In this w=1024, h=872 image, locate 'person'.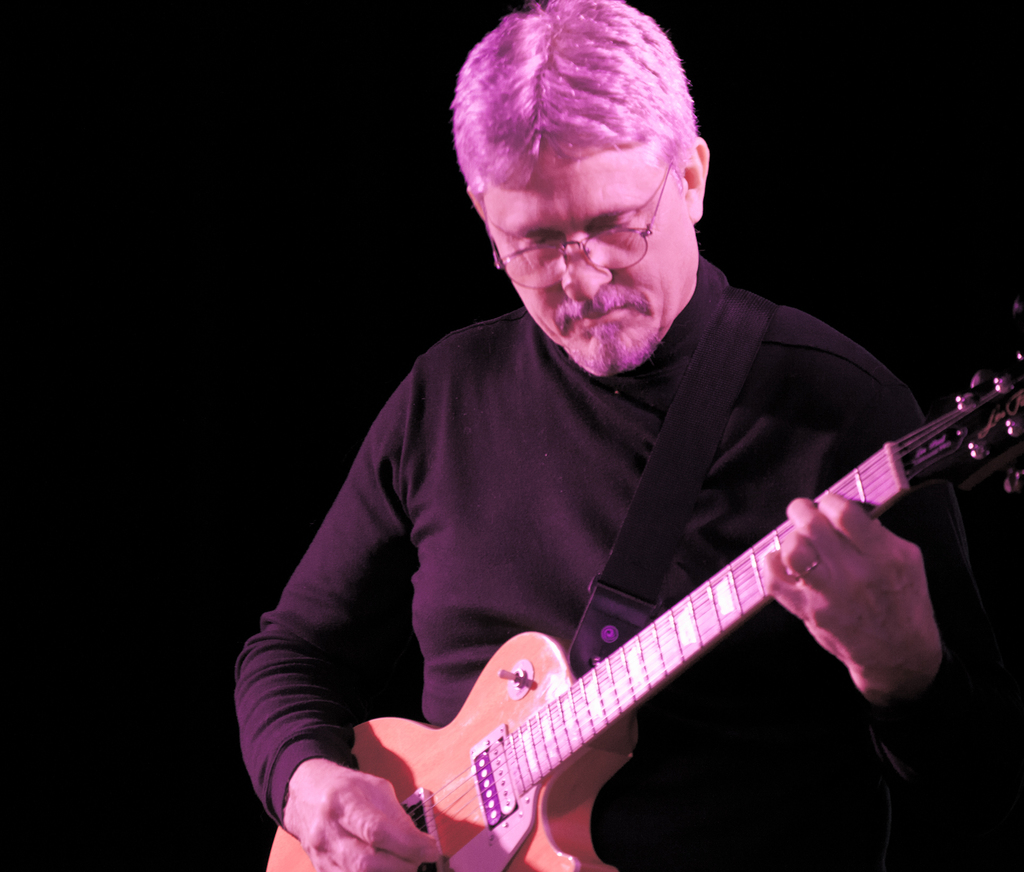
Bounding box: x1=229 y1=0 x2=1021 y2=871.
